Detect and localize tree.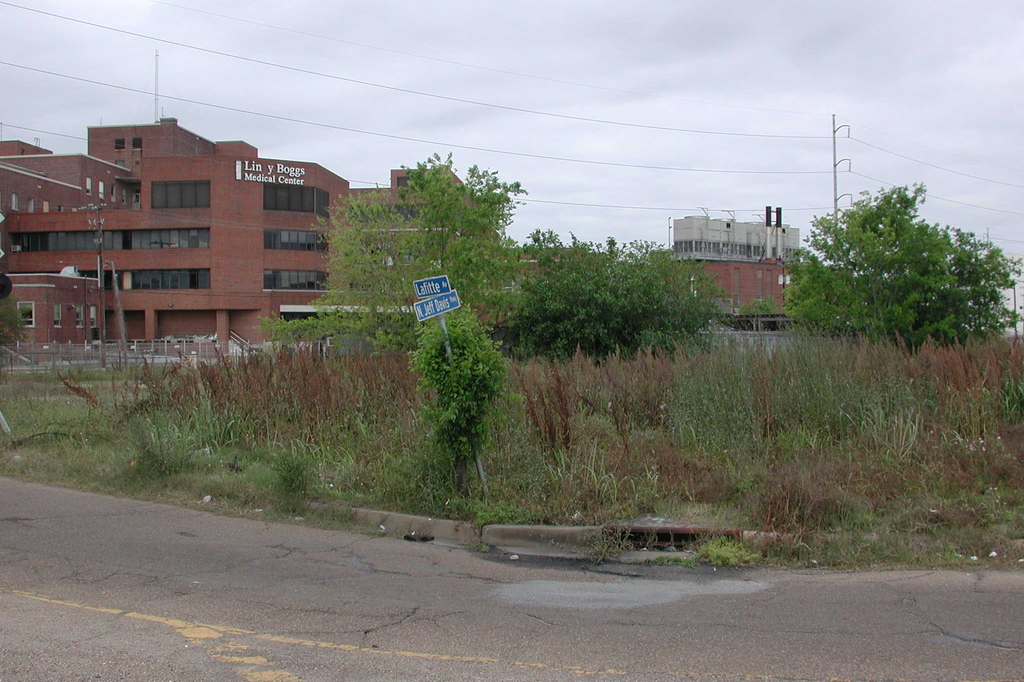
Localized at locate(3, 292, 35, 327).
